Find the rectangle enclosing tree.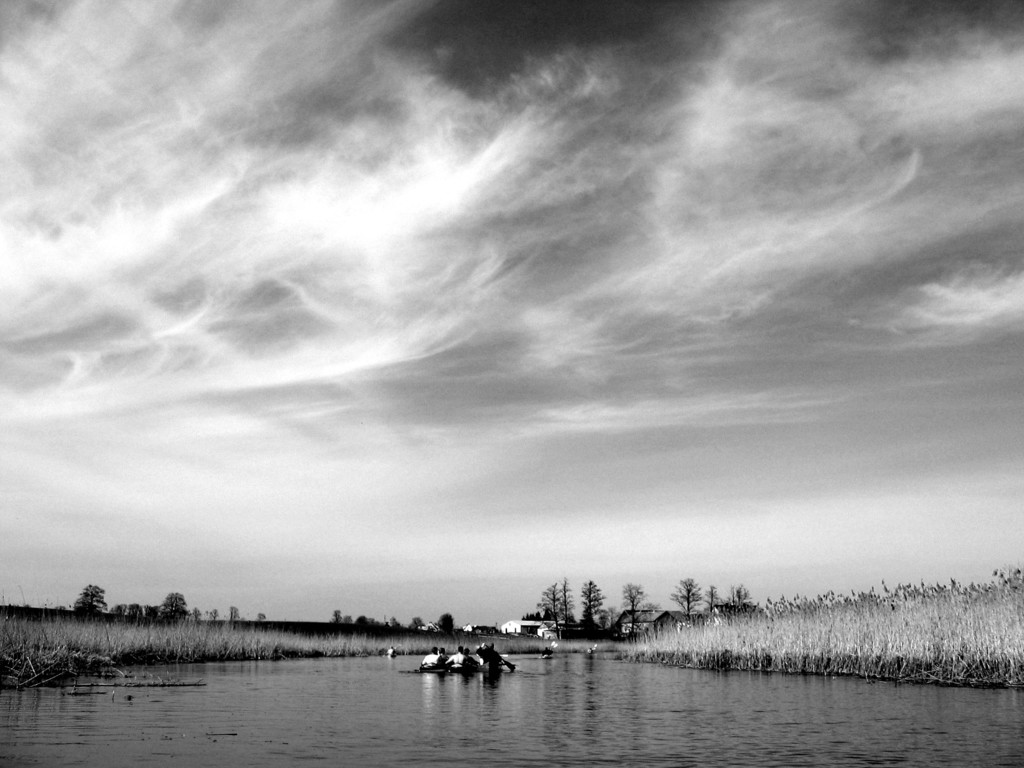
bbox=(530, 580, 577, 641).
